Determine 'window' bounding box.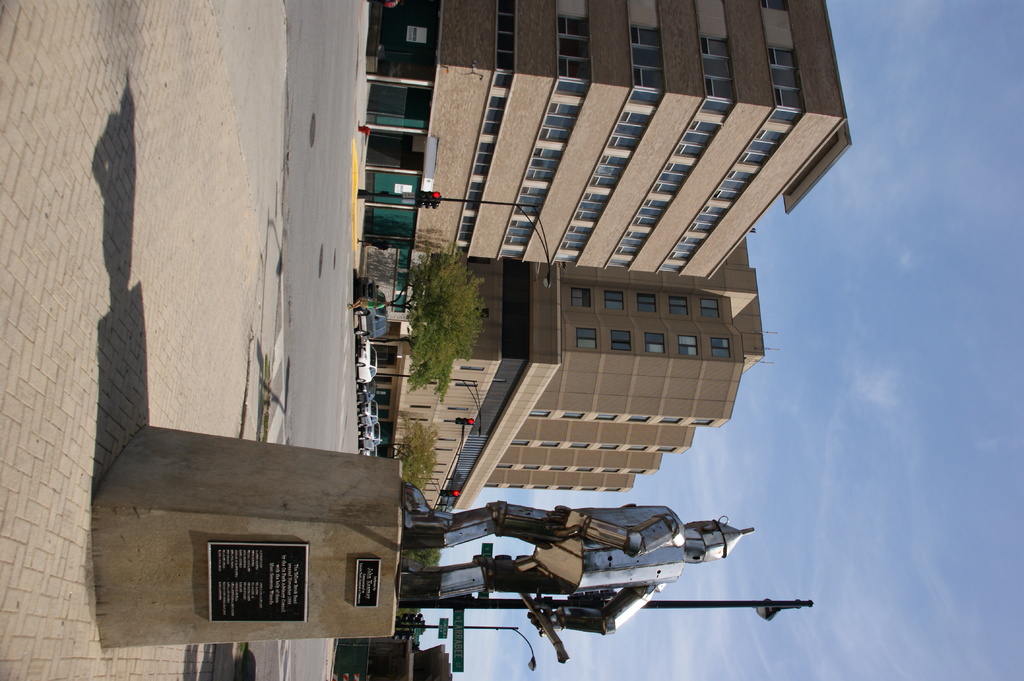
Determined: 701 295 720 319.
